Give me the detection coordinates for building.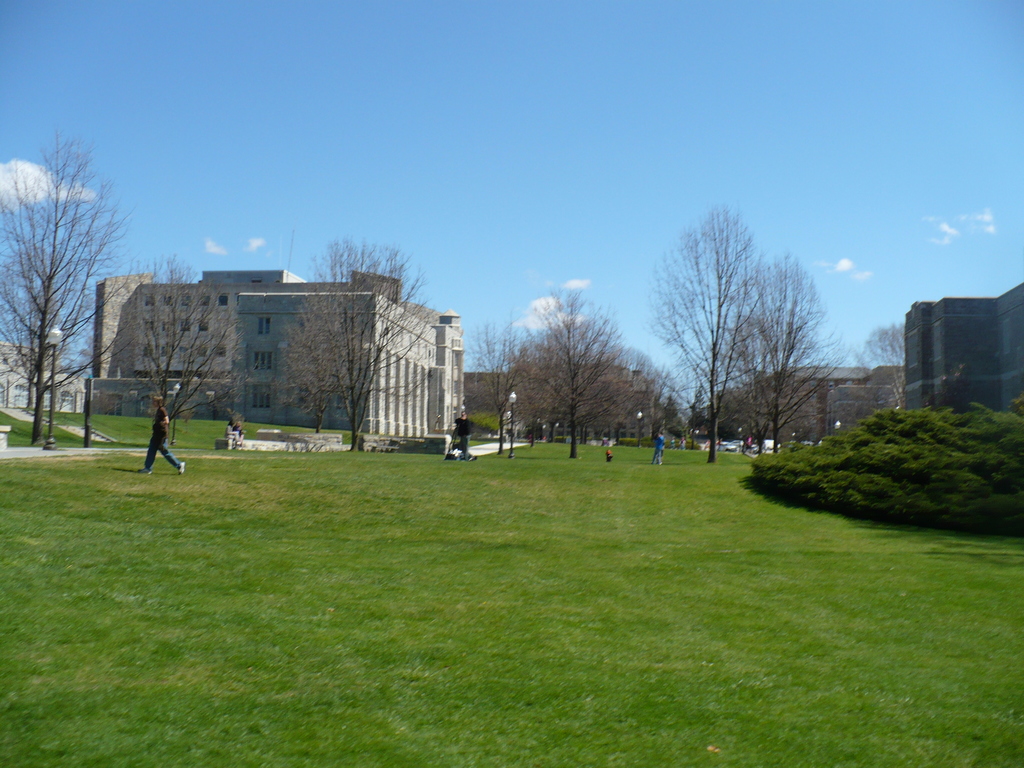
x1=901 y1=277 x2=1023 y2=416.
